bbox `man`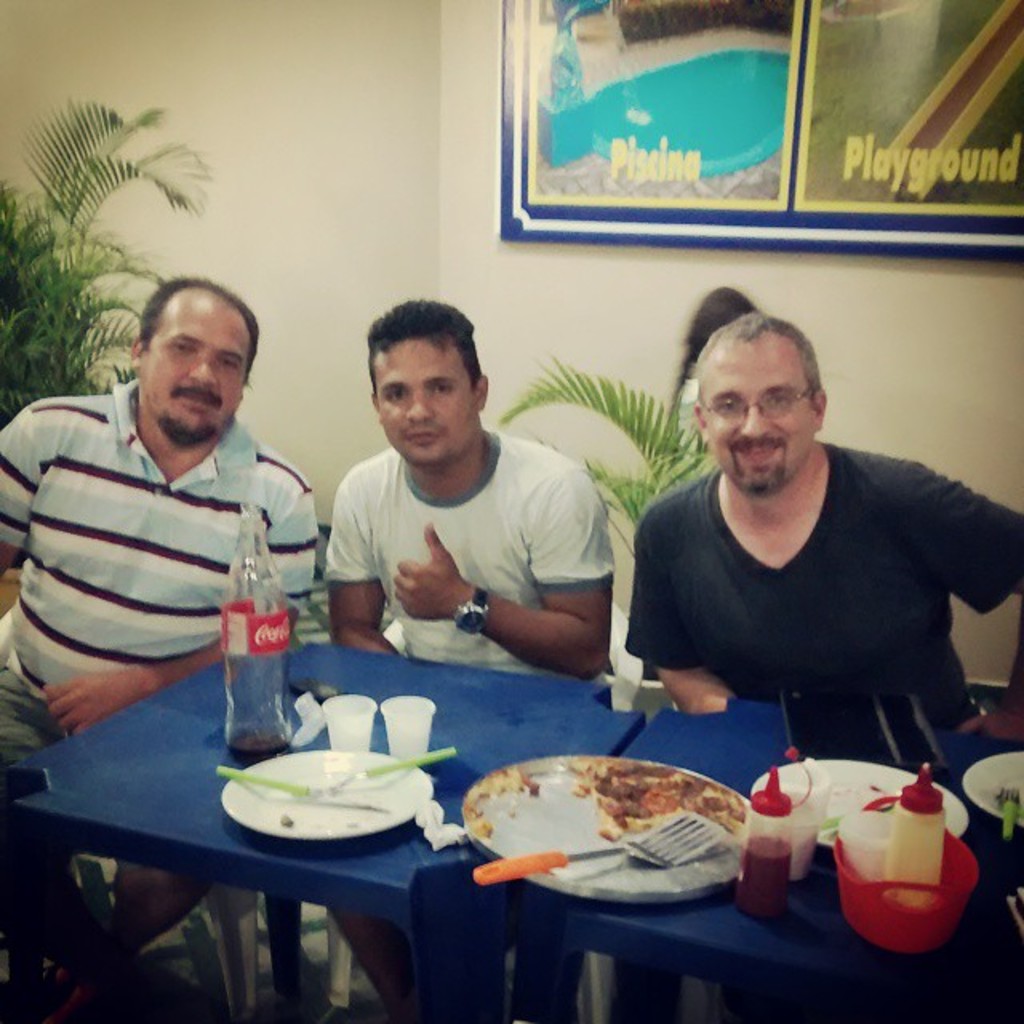
l=314, t=291, r=616, b=1022
